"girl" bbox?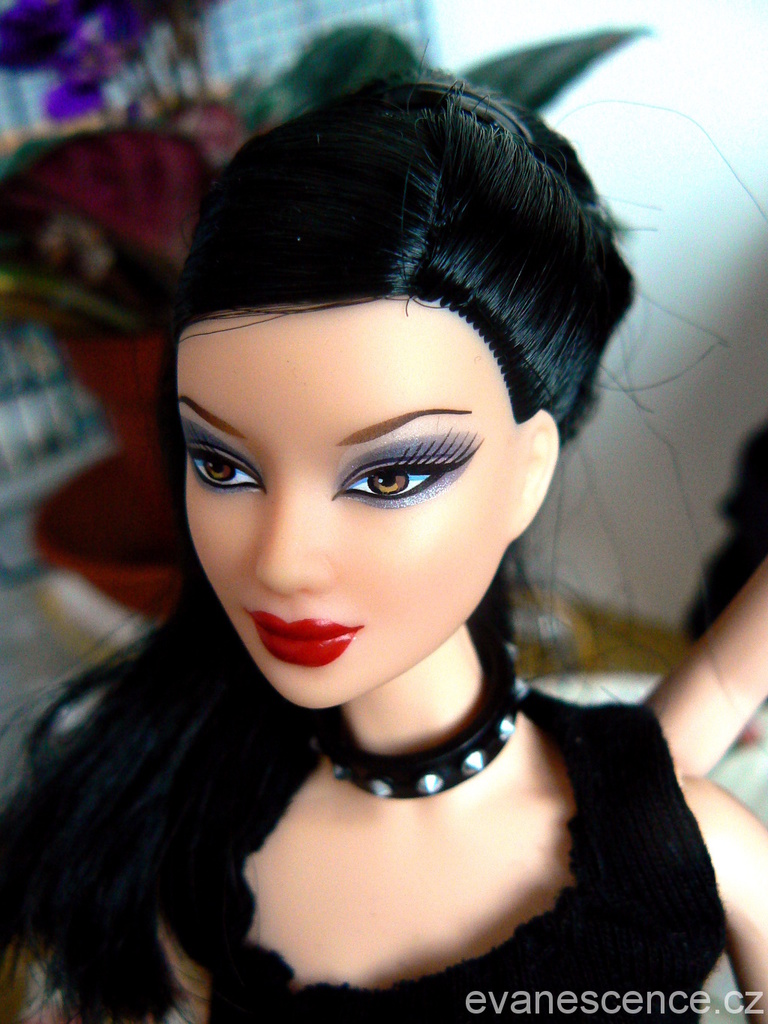
bbox=[0, 59, 767, 1023]
